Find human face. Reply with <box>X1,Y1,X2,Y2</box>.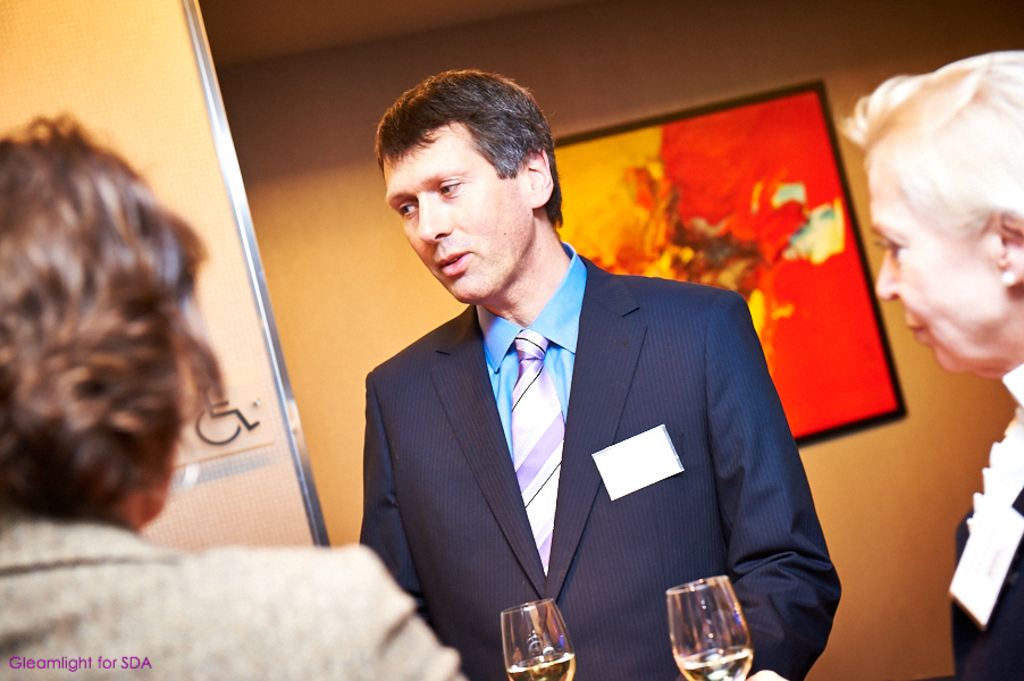
<box>866,154,1012,381</box>.
